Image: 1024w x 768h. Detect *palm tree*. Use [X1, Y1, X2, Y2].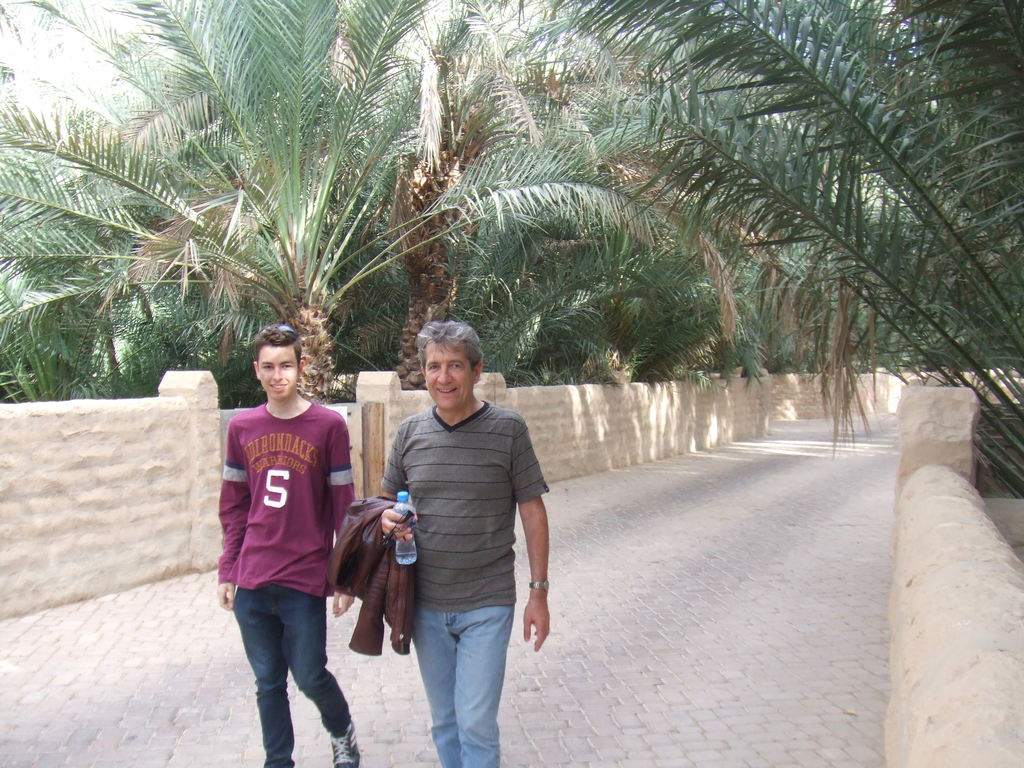
[0, 0, 1023, 500].
